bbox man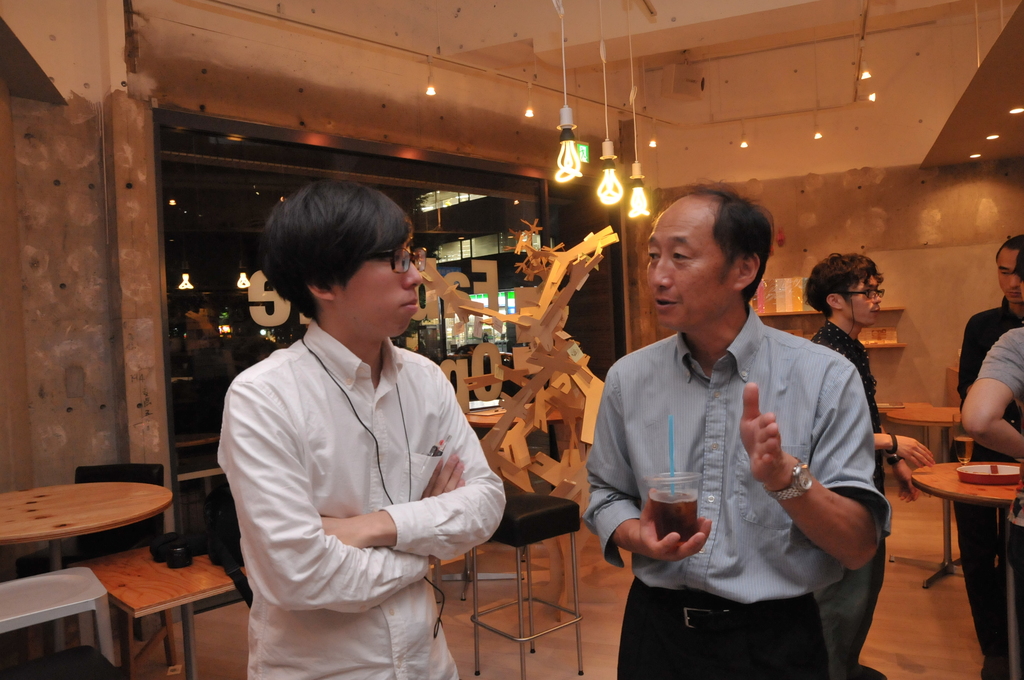
(954,227,1023,679)
